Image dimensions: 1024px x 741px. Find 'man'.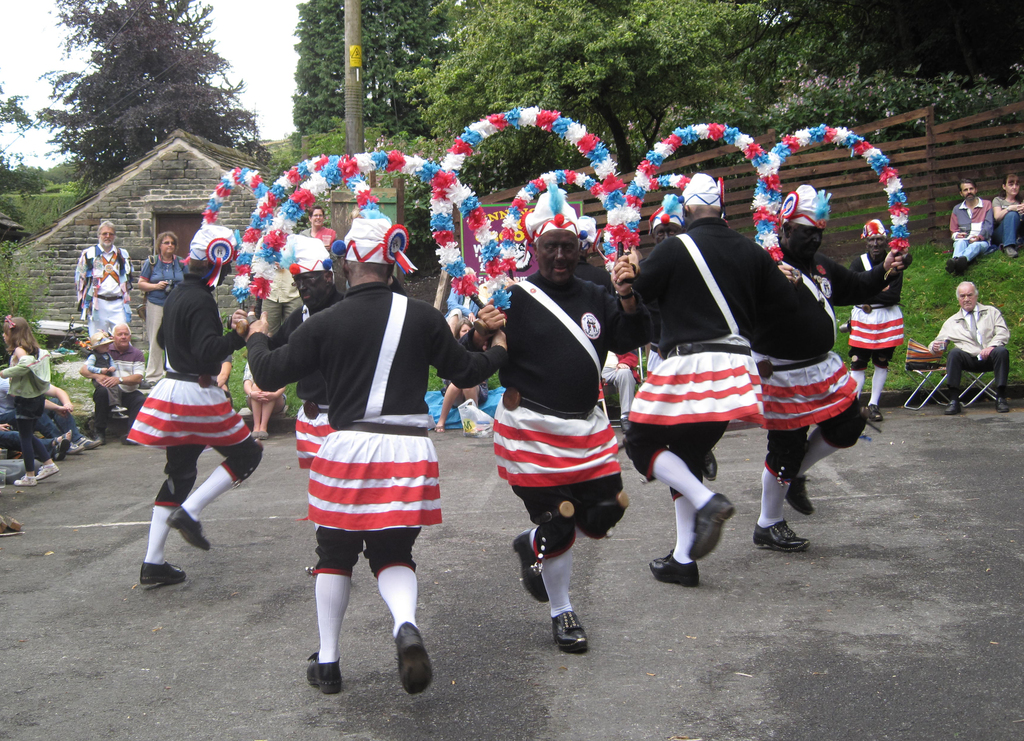
{"x1": 132, "y1": 229, "x2": 267, "y2": 585}.
